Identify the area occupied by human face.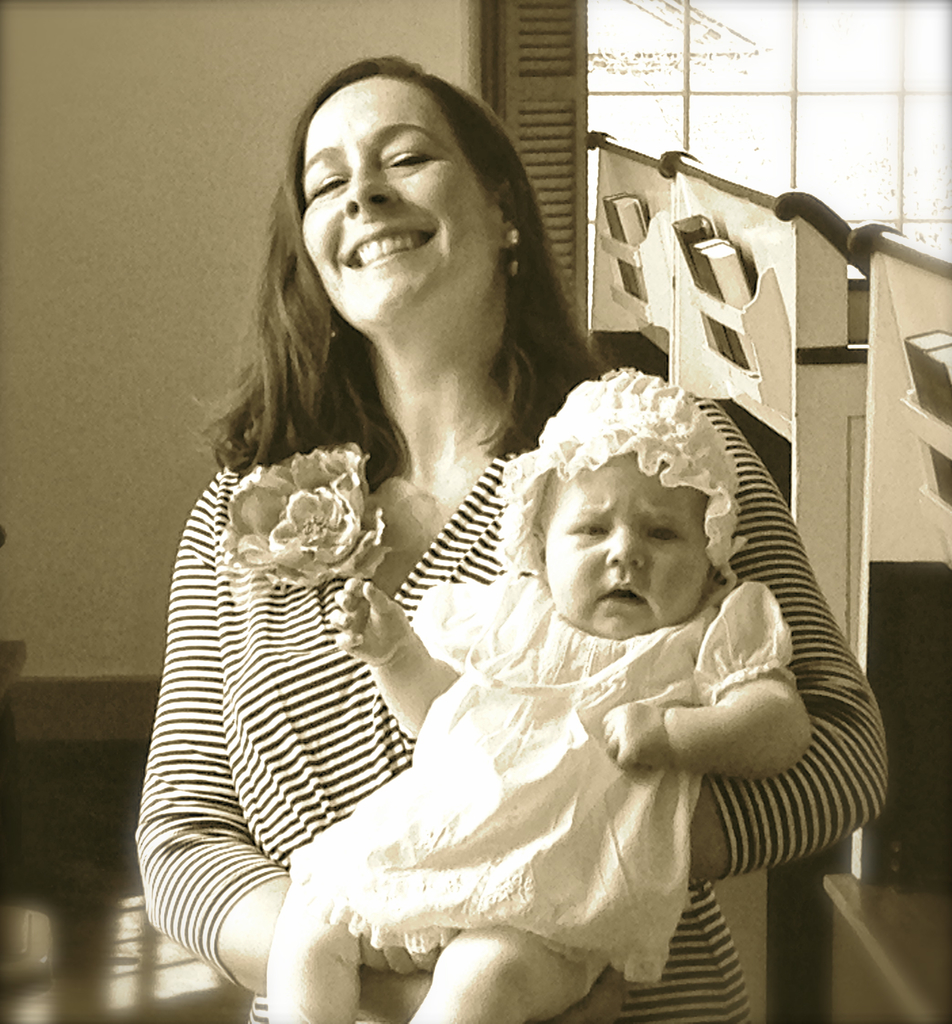
Area: box(549, 450, 712, 636).
